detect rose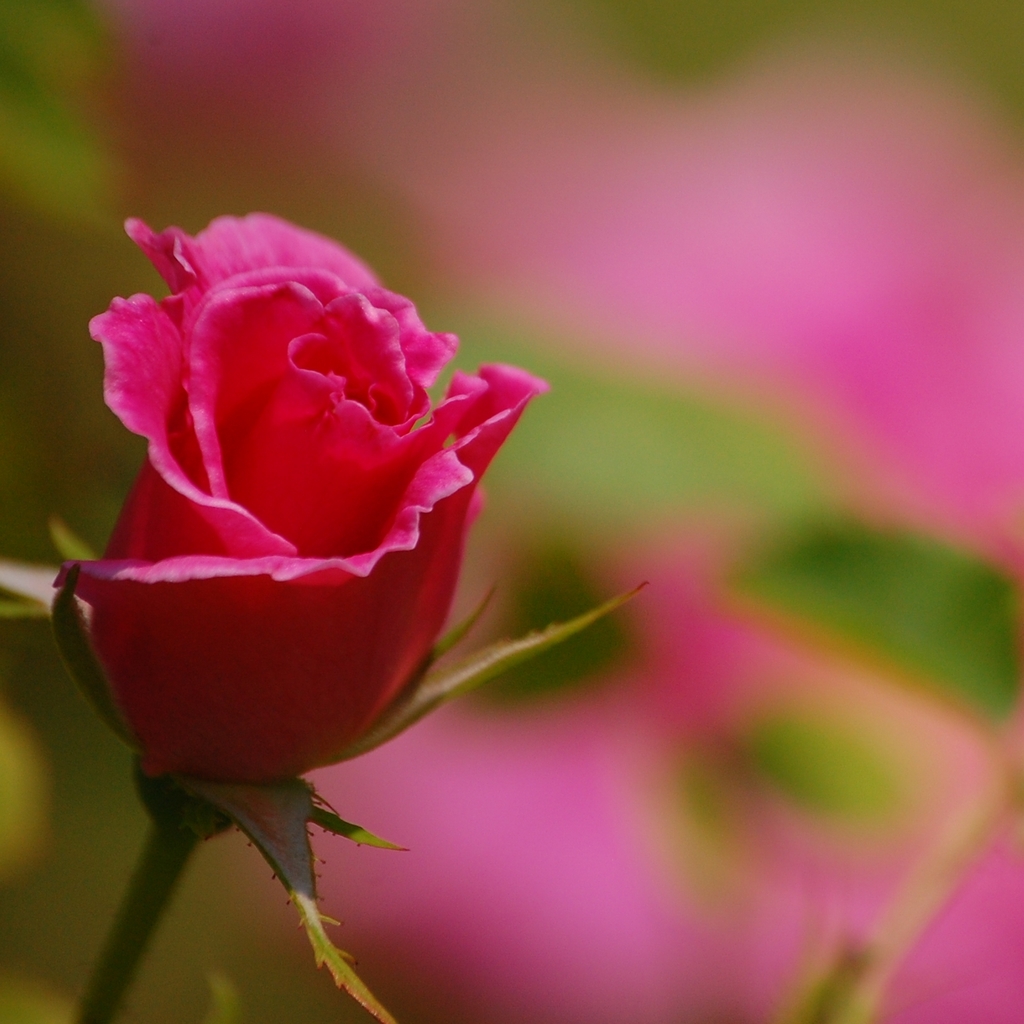
pyautogui.locateOnScreen(52, 218, 554, 781)
